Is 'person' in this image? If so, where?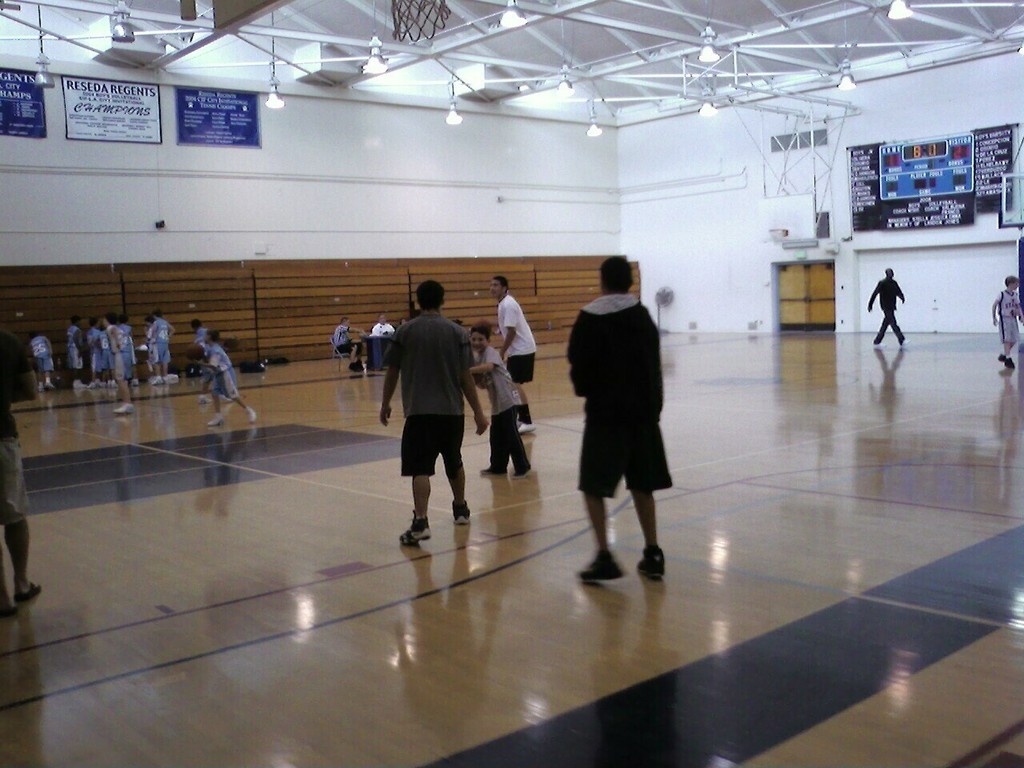
Yes, at <box>566,254,669,582</box>.
